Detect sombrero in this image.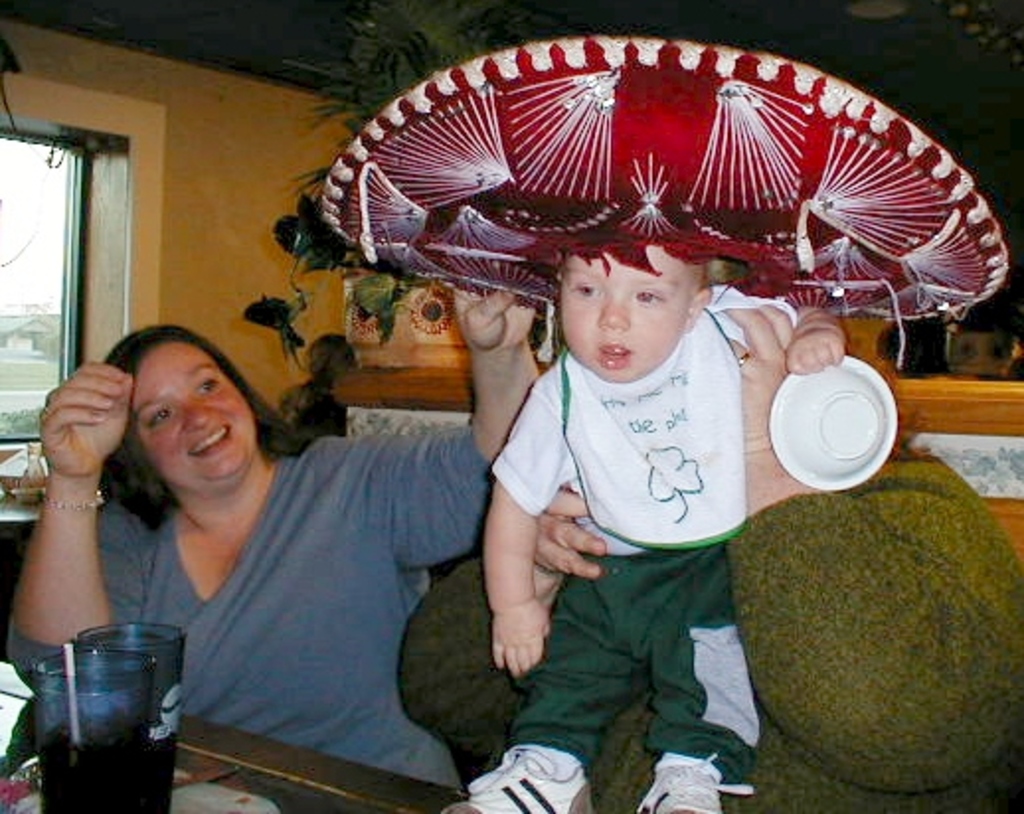
Detection: detection(314, 32, 1008, 366).
